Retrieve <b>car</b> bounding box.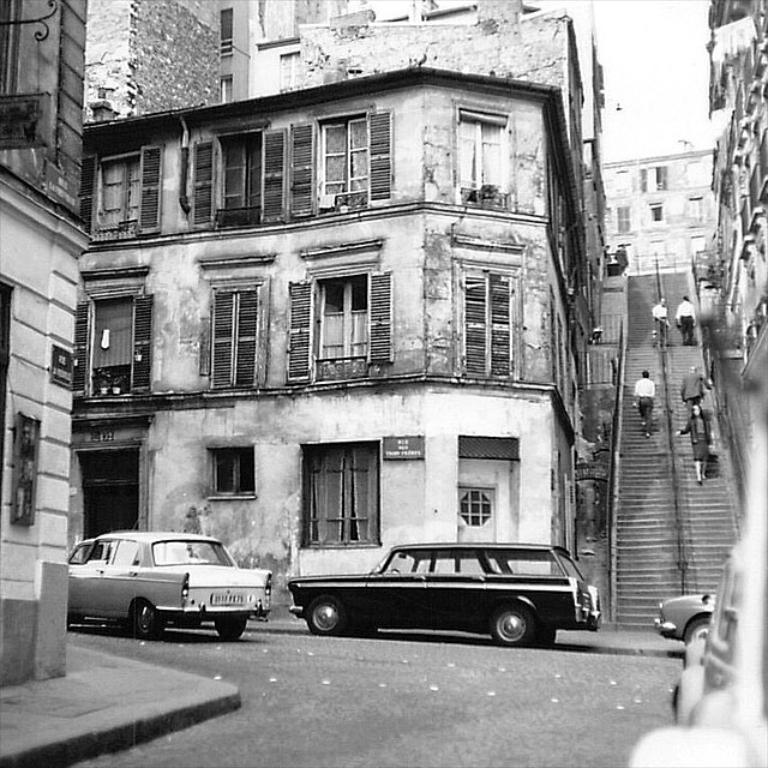
Bounding box: {"left": 282, "top": 546, "right": 608, "bottom": 653}.
